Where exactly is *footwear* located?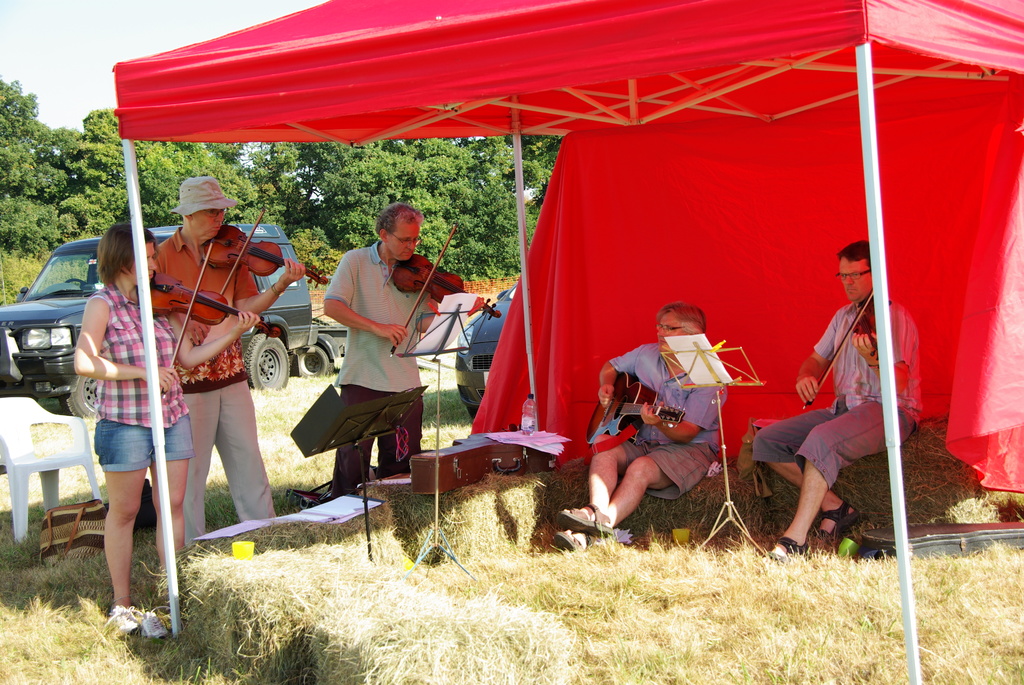
Its bounding box is <box>106,604,165,636</box>.
